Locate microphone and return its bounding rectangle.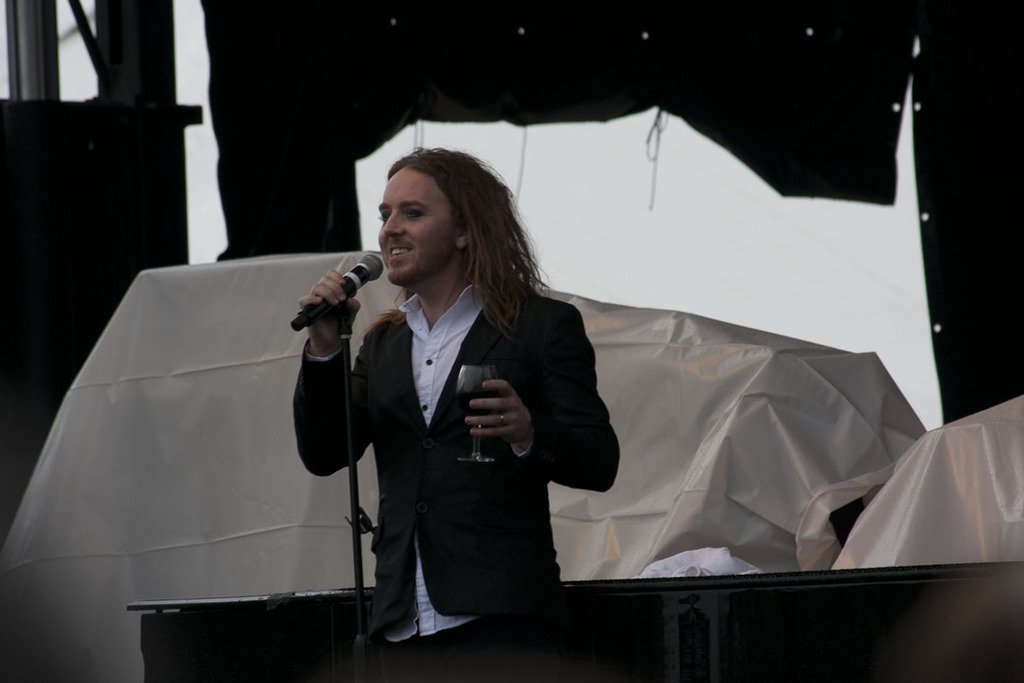
x1=282 y1=247 x2=387 y2=340.
